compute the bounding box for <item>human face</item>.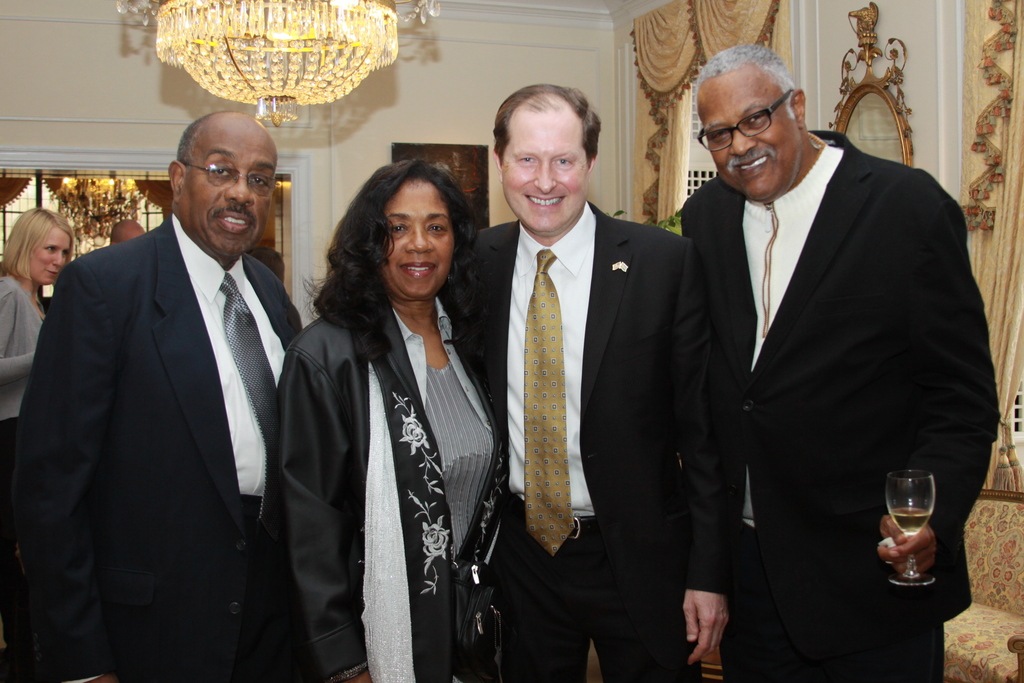
crop(696, 74, 803, 198).
